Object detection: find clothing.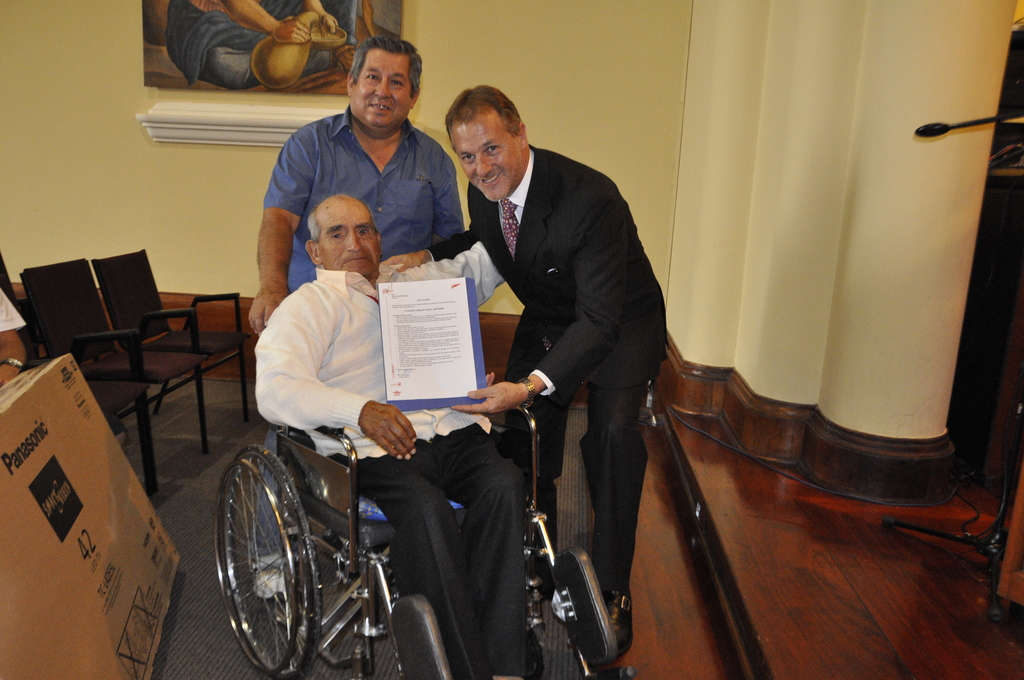
(x1=254, y1=264, x2=534, y2=679).
